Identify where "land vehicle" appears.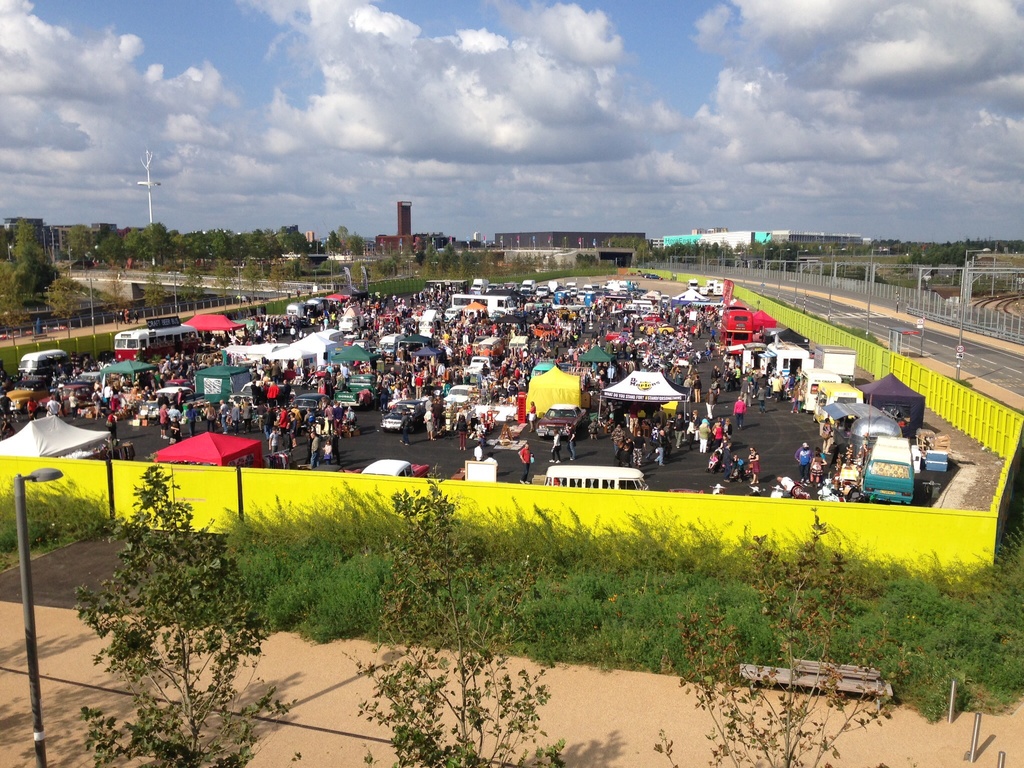
Appears at (315,324,342,344).
